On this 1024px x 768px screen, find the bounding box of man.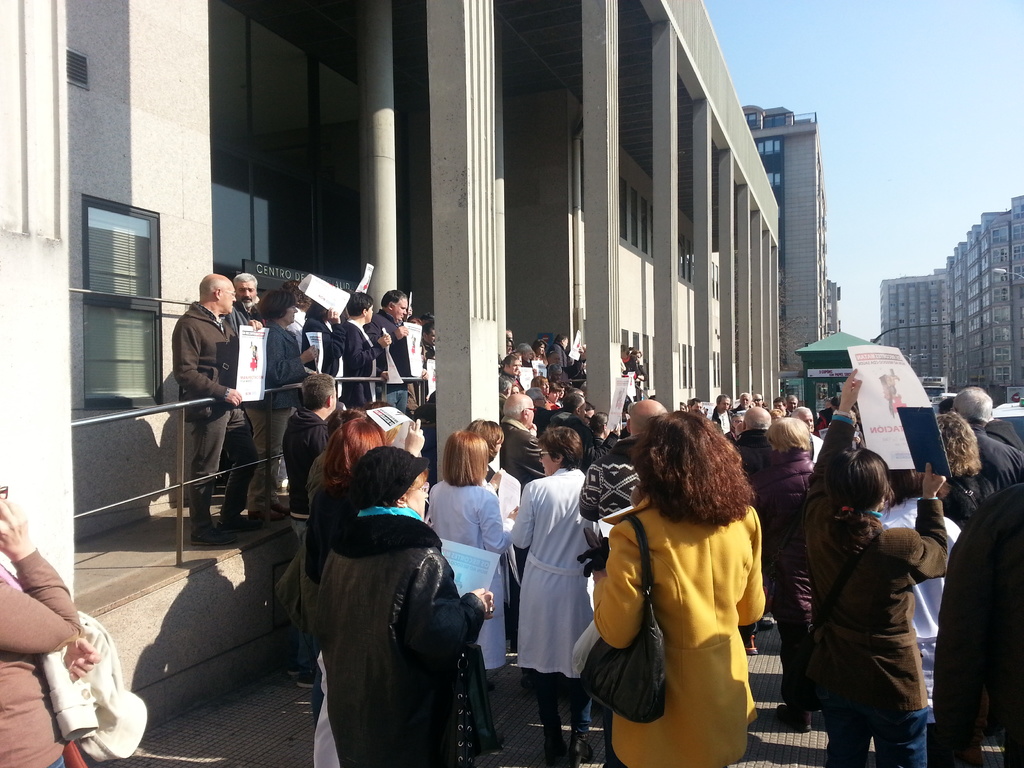
Bounding box: locate(730, 404, 778, 653).
